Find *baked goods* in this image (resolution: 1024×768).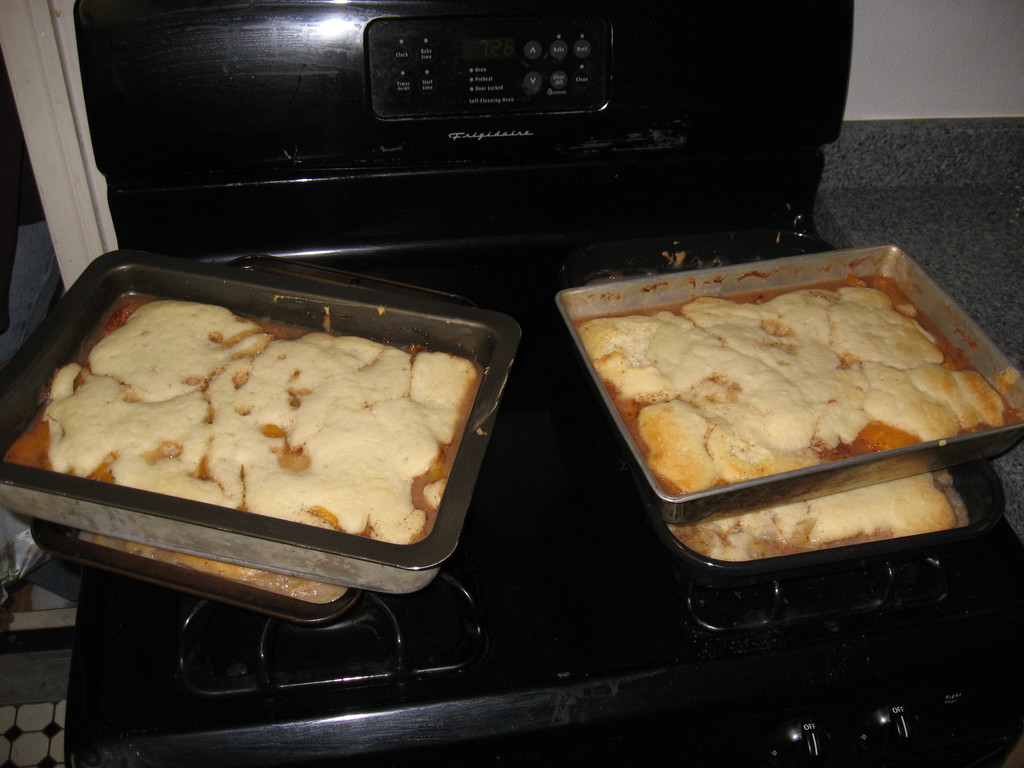
region(0, 295, 490, 545).
